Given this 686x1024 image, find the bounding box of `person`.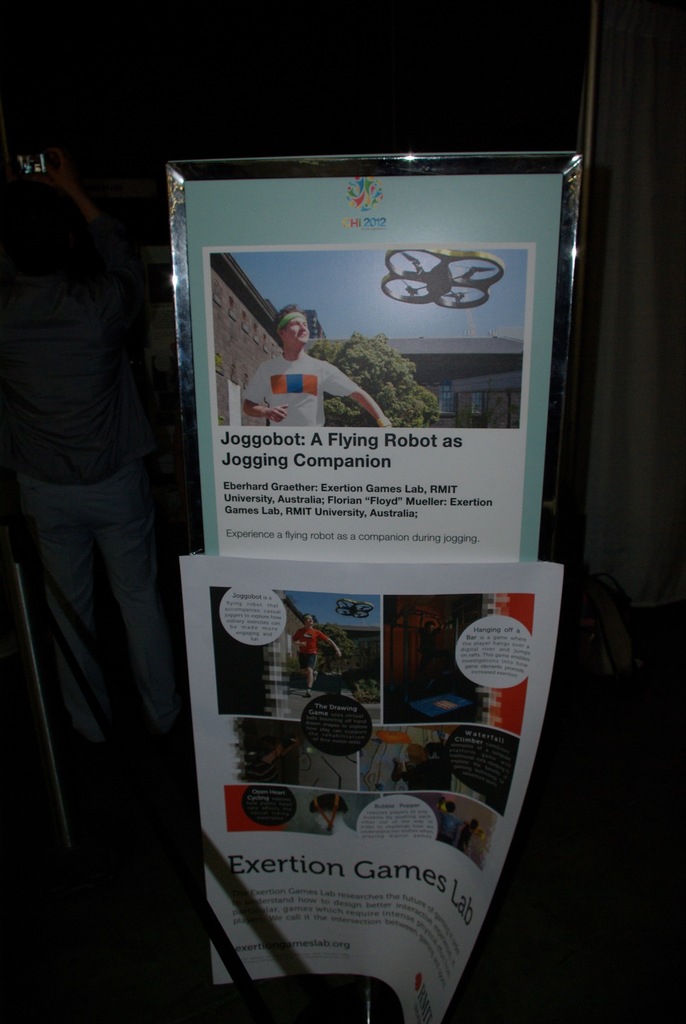
1 139 177 751.
